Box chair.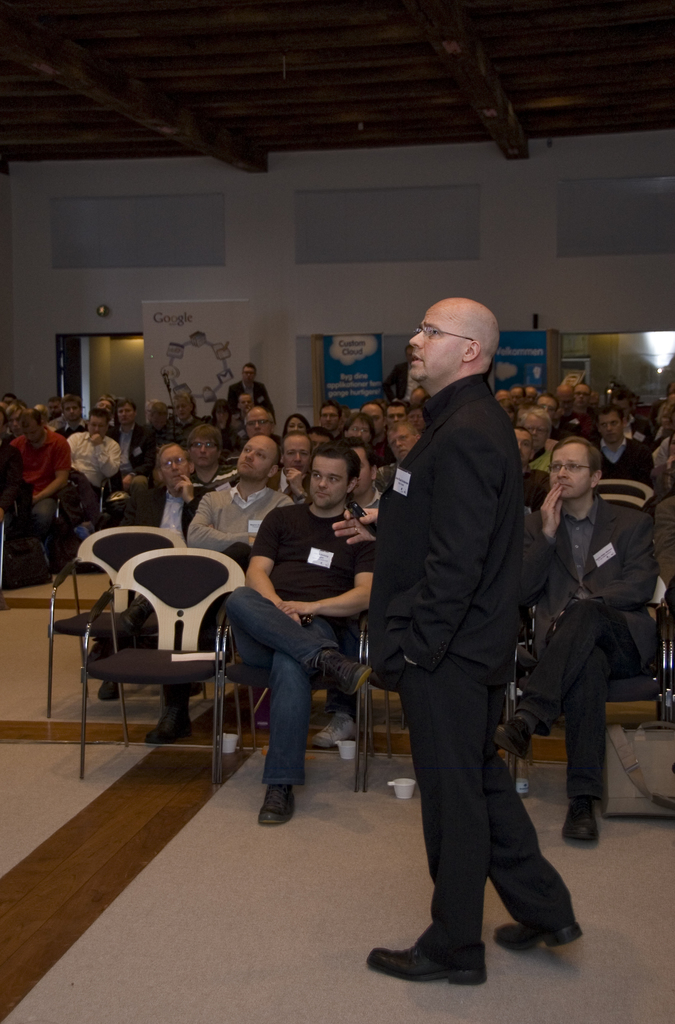
[592,478,657,508].
